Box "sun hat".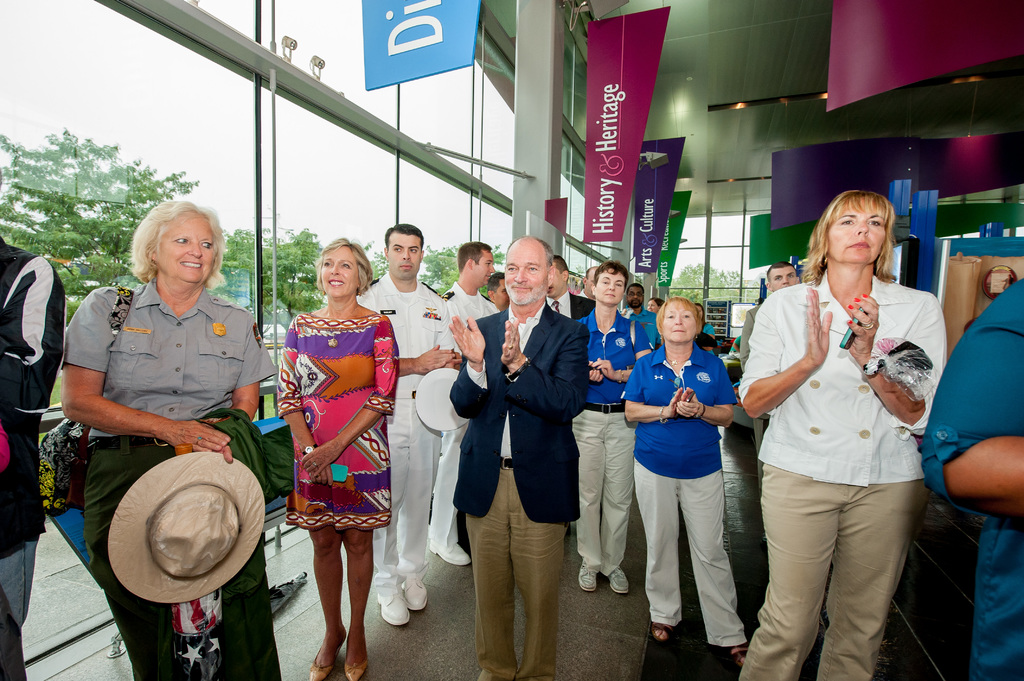
{"left": 102, "top": 446, "right": 271, "bottom": 609}.
